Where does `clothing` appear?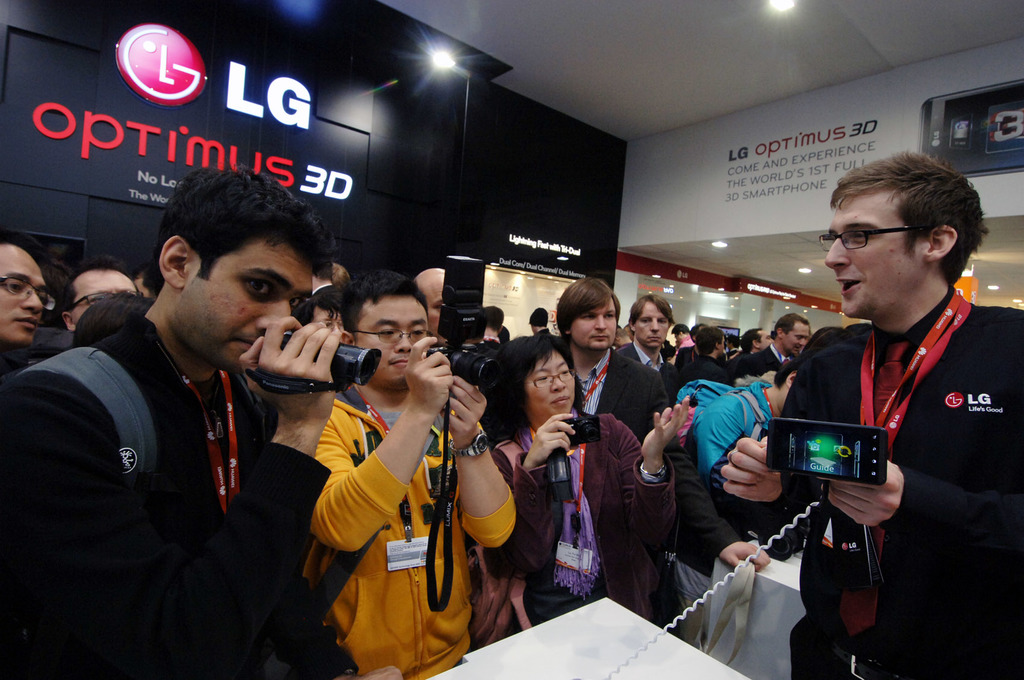
Appears at rect(482, 407, 681, 649).
